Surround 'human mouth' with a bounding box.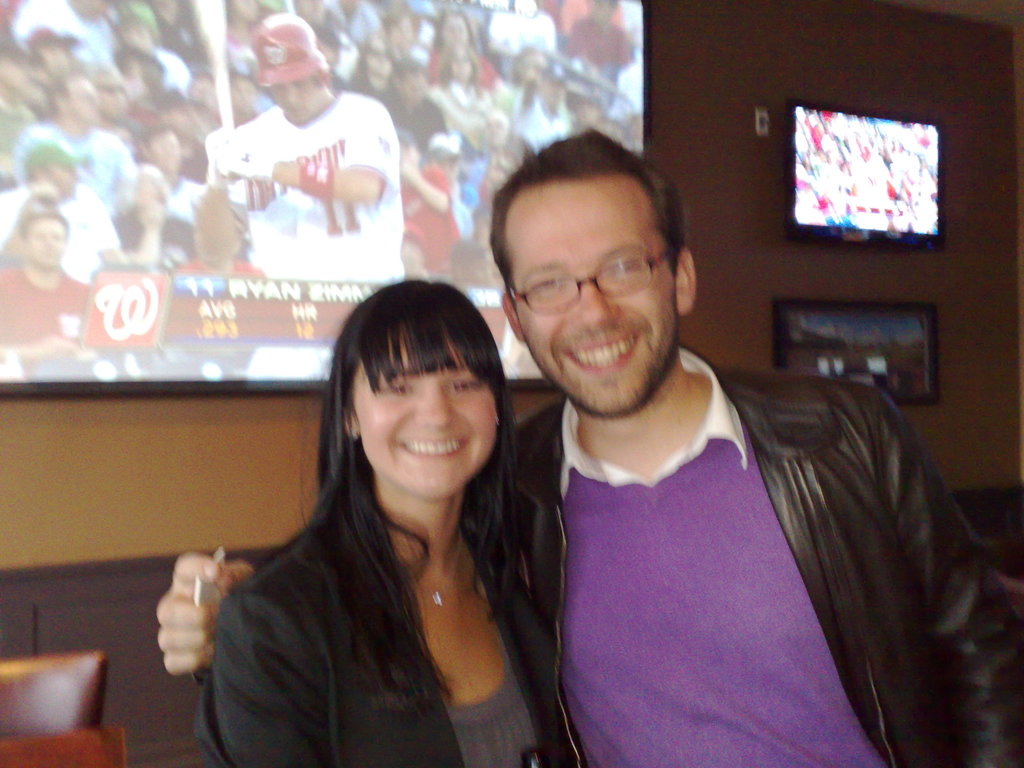
[564,332,642,383].
